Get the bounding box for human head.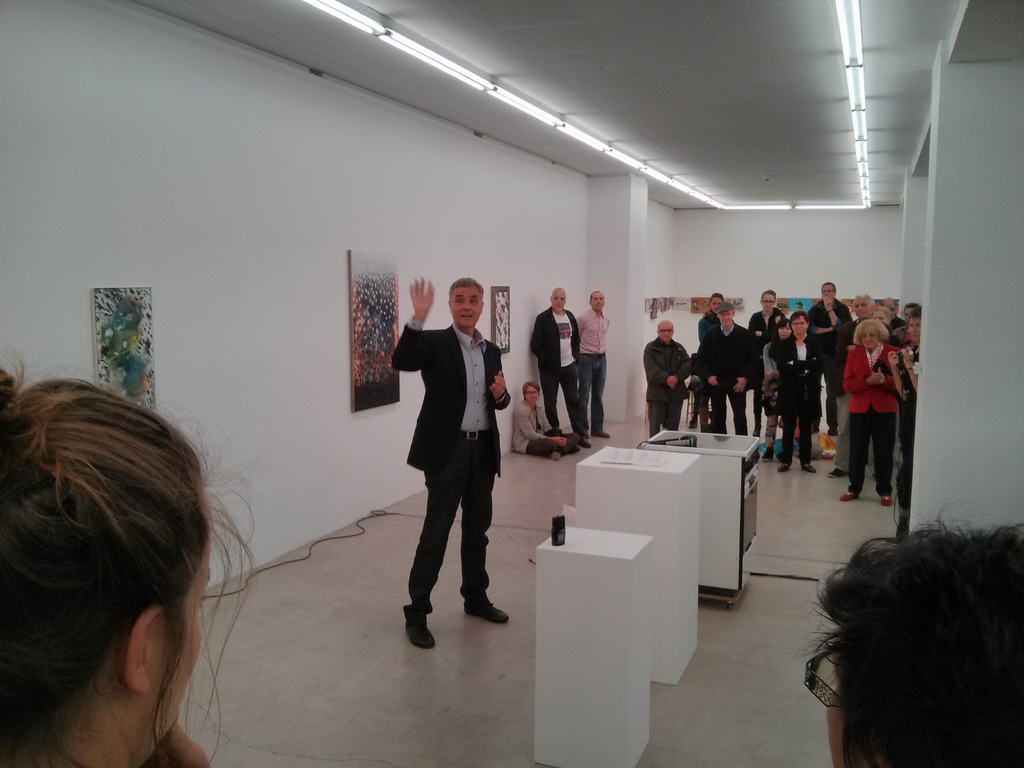
{"x1": 550, "y1": 286, "x2": 567, "y2": 311}.
